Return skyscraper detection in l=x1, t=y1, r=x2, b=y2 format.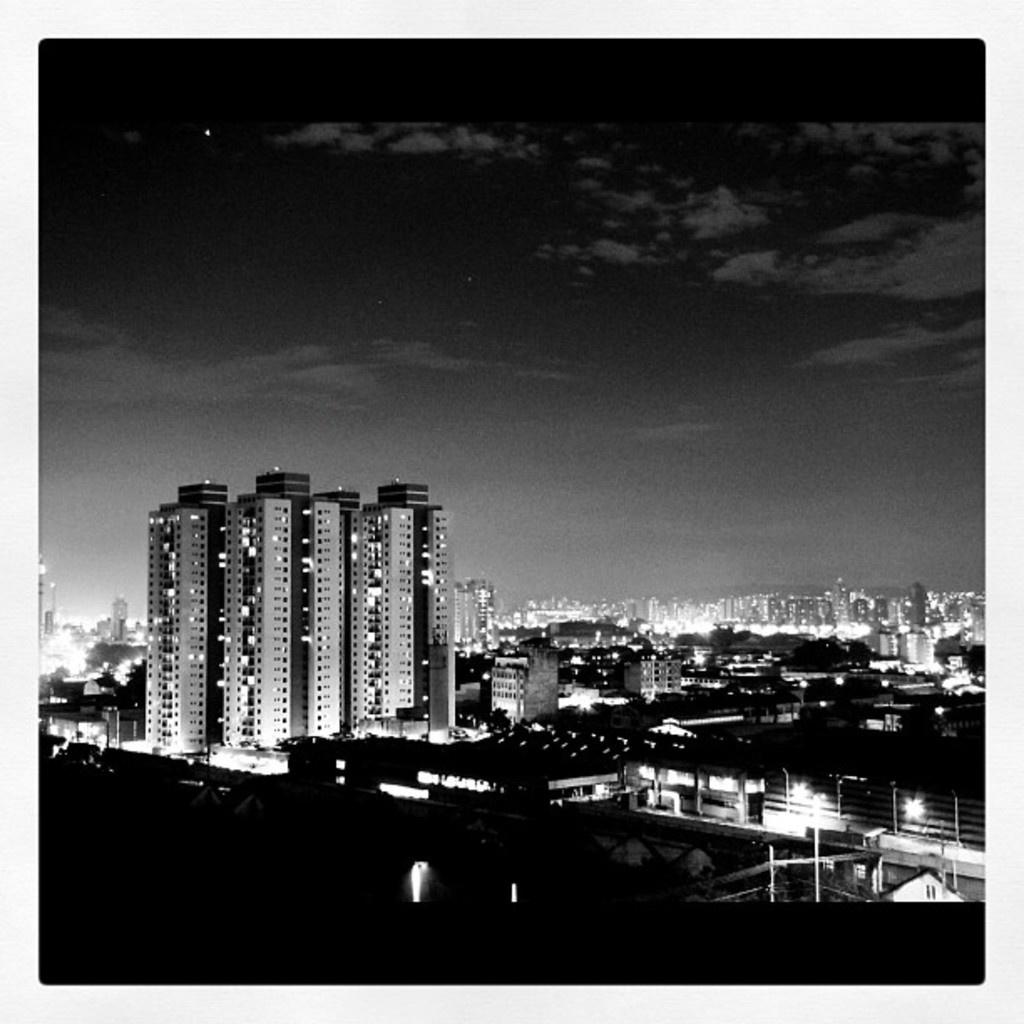
l=141, t=475, r=226, b=765.
